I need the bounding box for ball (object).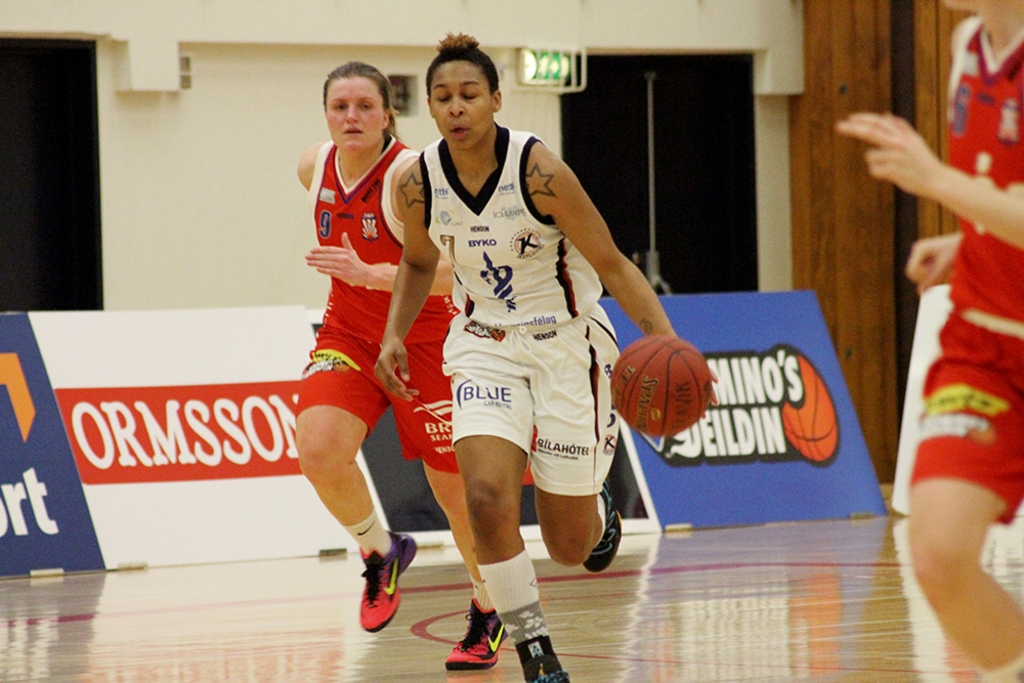
Here it is: (606, 330, 712, 437).
